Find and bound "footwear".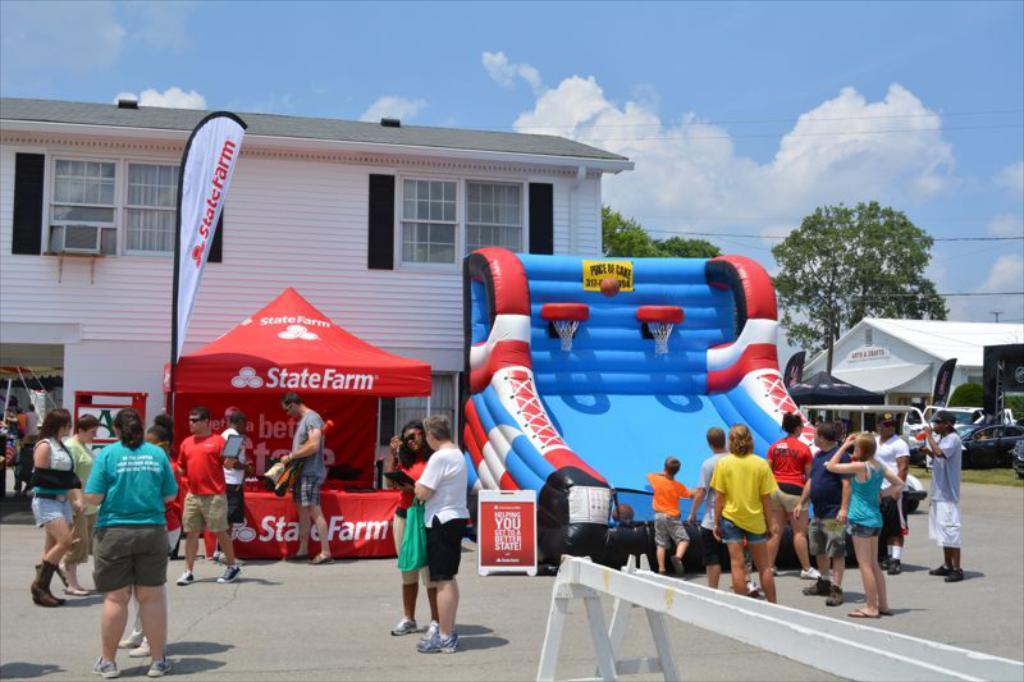
Bound: Rect(145, 656, 165, 677).
